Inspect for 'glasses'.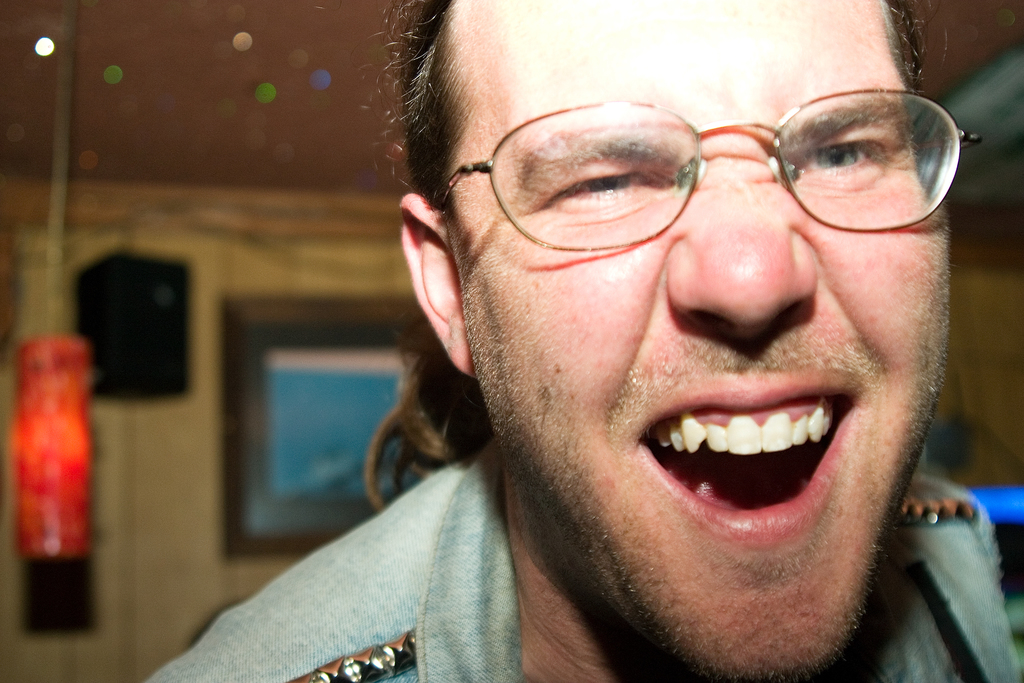
Inspection: select_region(438, 98, 972, 265).
